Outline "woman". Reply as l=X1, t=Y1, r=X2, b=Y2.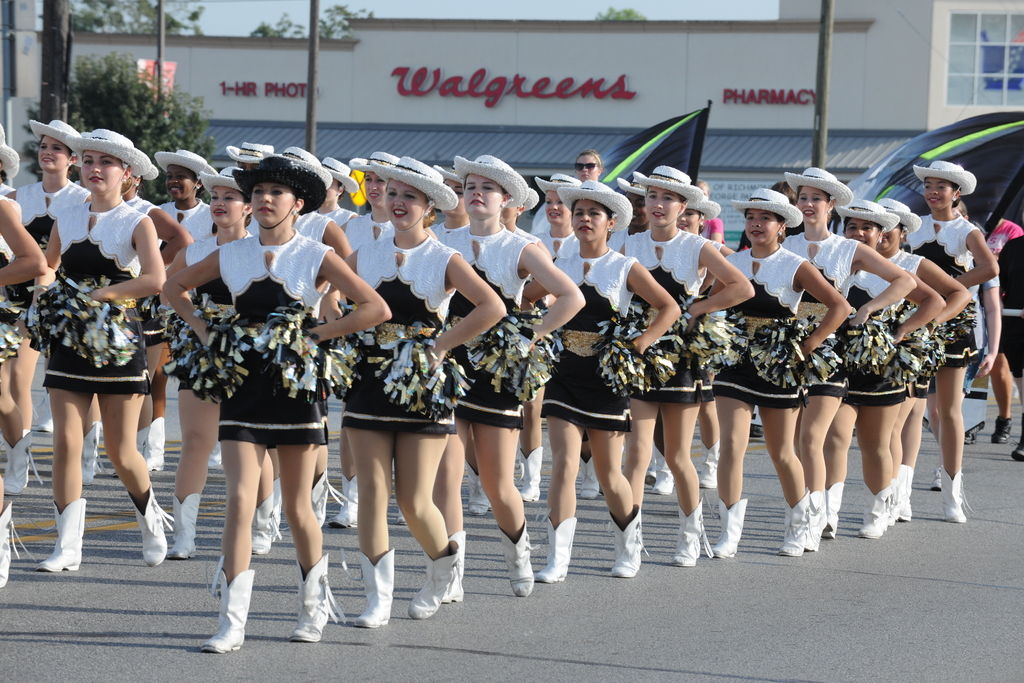
l=320, t=154, r=390, b=527.
